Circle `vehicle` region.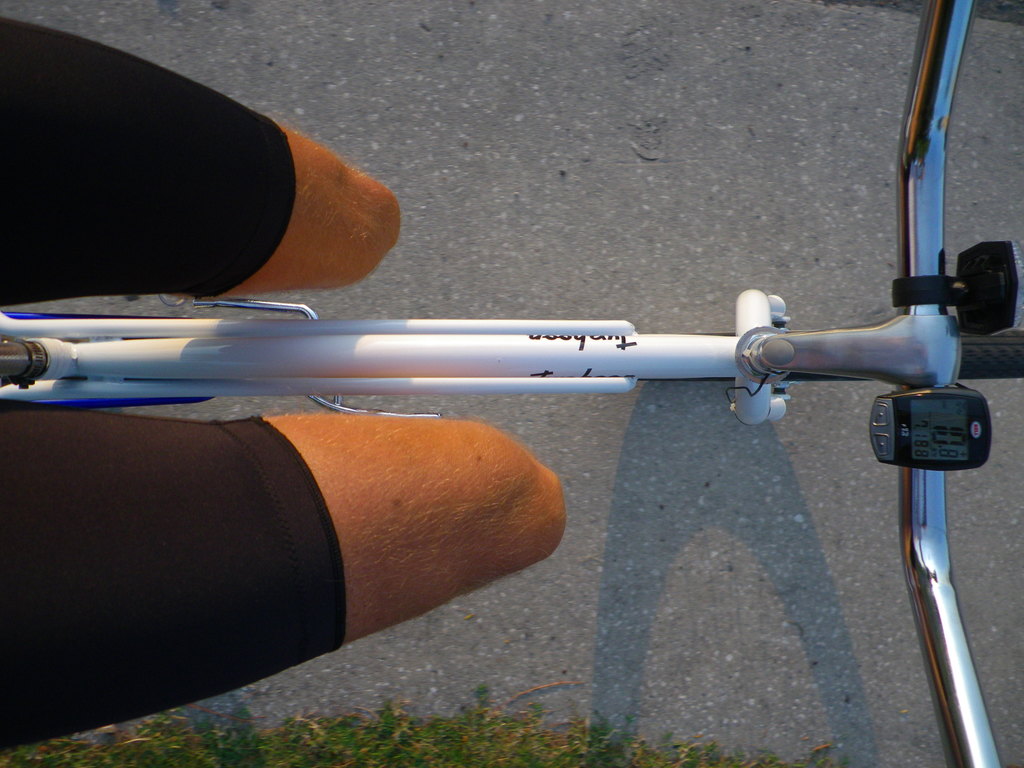
Region: (x1=0, y1=0, x2=1023, y2=767).
